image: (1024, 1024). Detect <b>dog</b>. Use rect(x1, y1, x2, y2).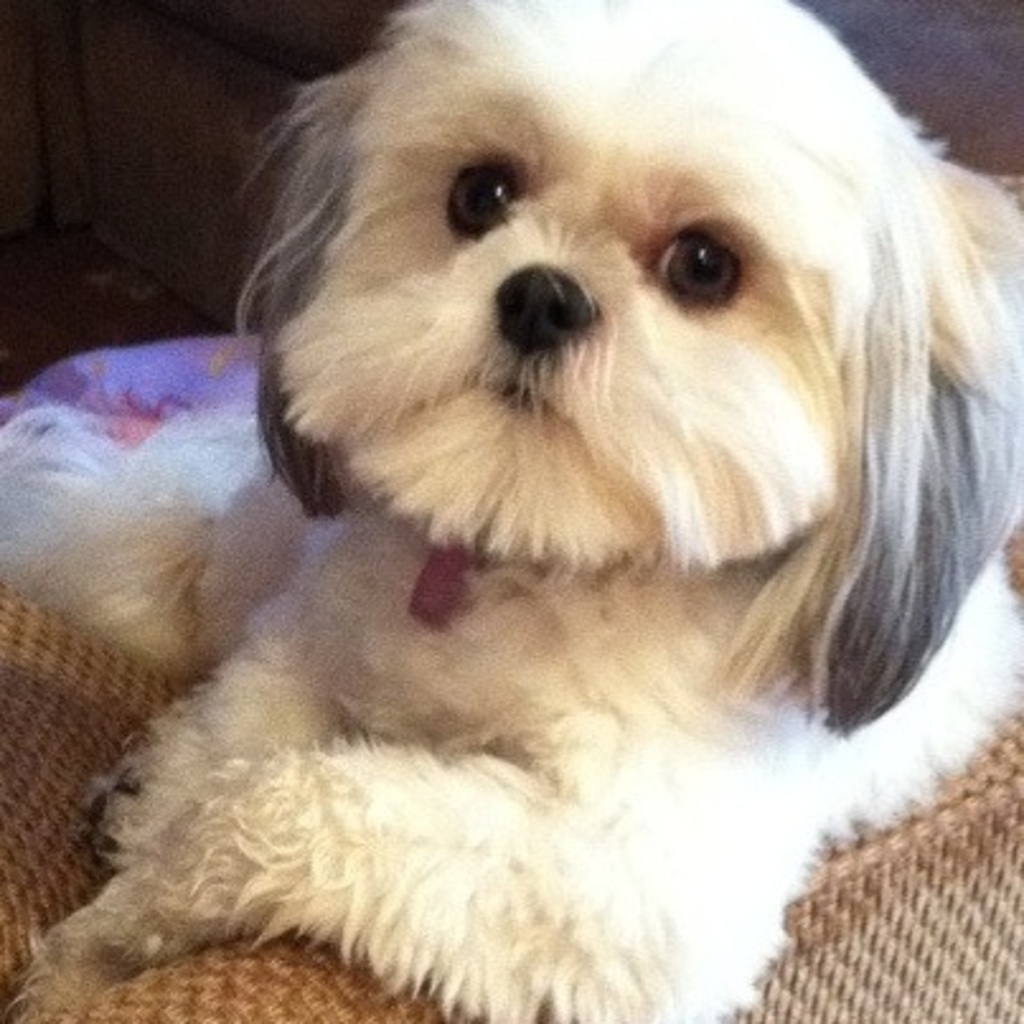
rect(0, 0, 1021, 1021).
